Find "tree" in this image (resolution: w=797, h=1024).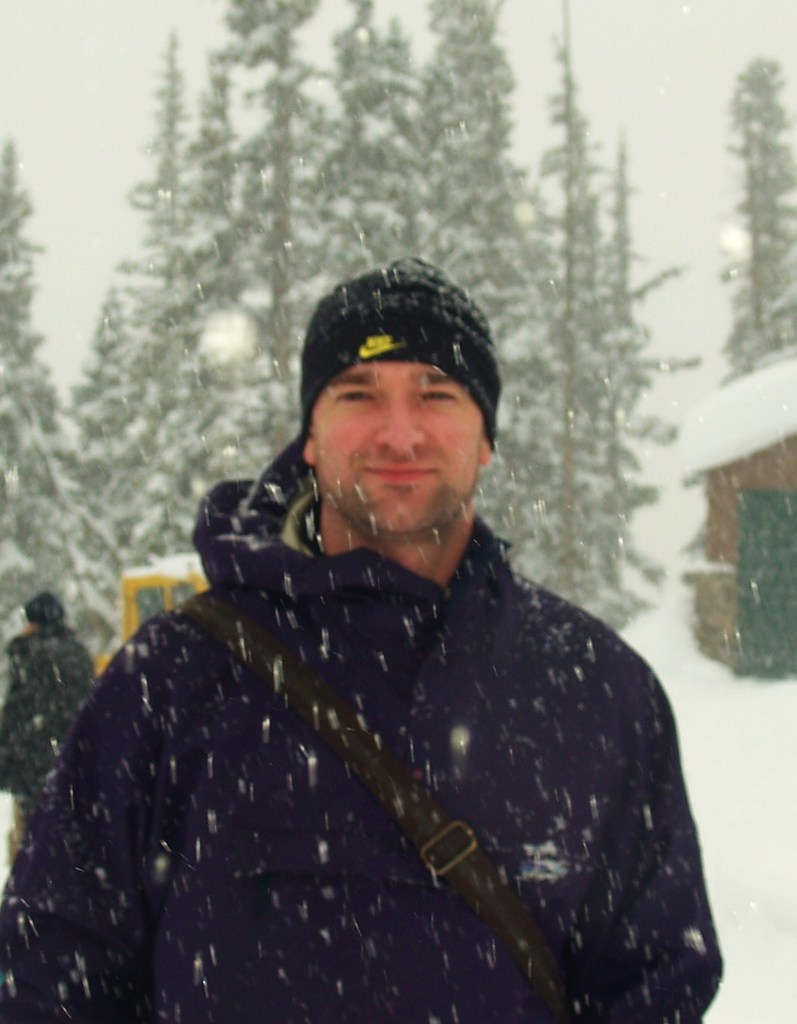
[415,0,532,539].
